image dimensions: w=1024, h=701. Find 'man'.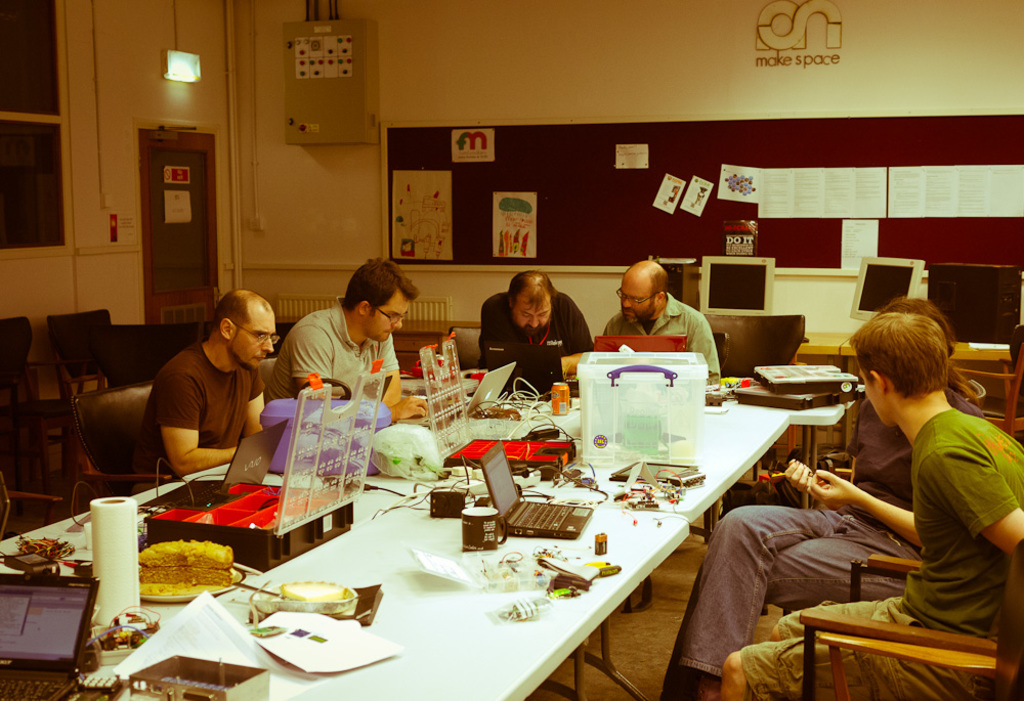
(x1=266, y1=257, x2=429, y2=424).
